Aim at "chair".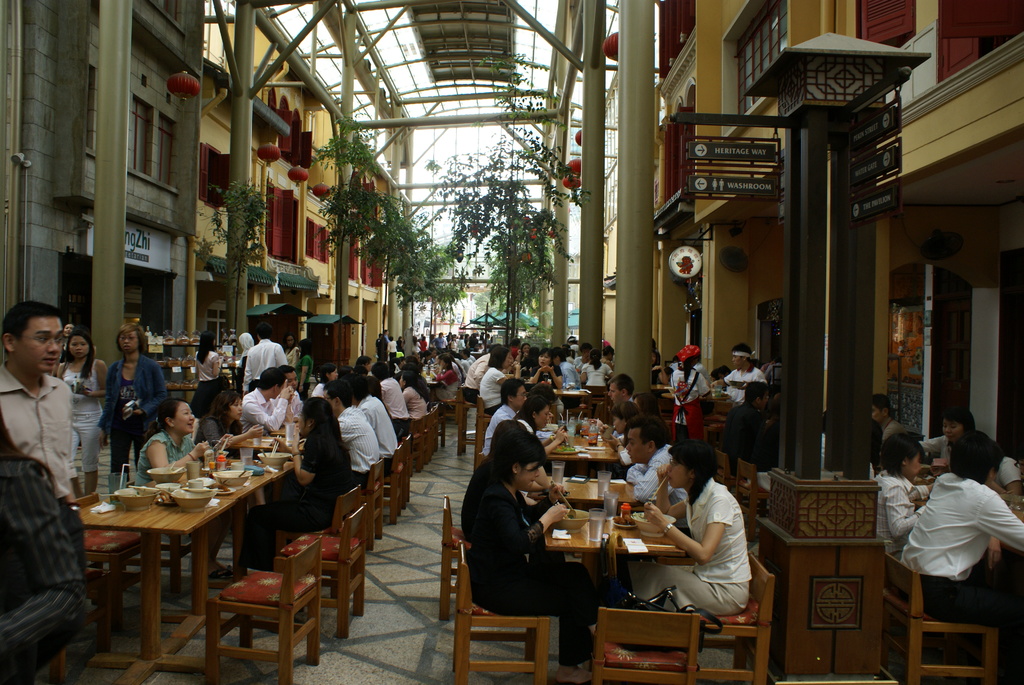
Aimed at (left=712, top=442, right=738, bottom=491).
